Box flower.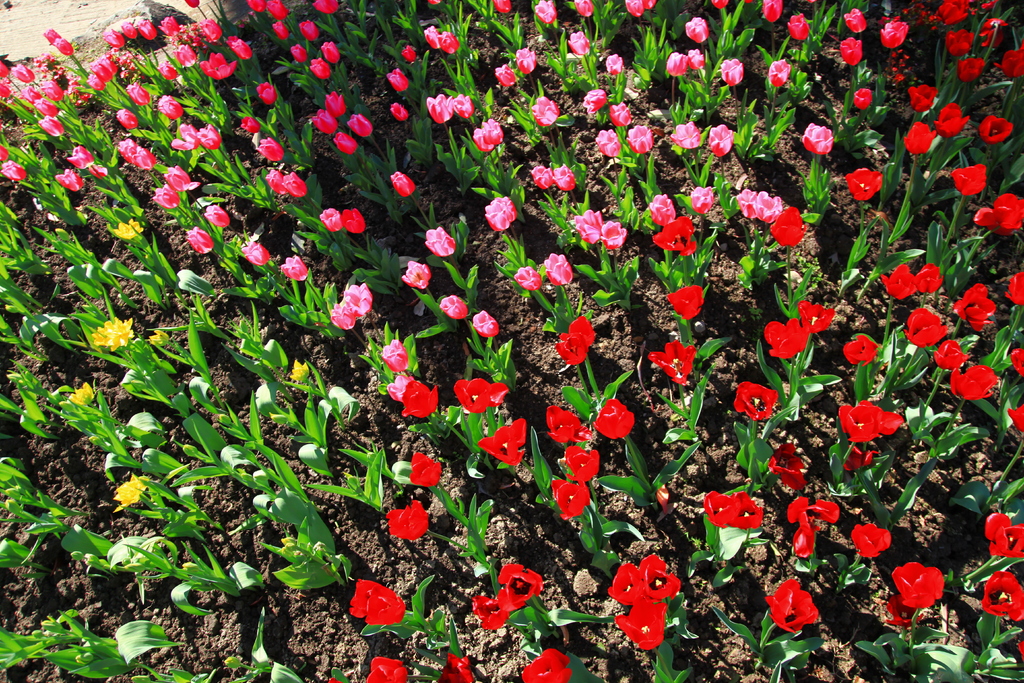
[471,308,500,334].
